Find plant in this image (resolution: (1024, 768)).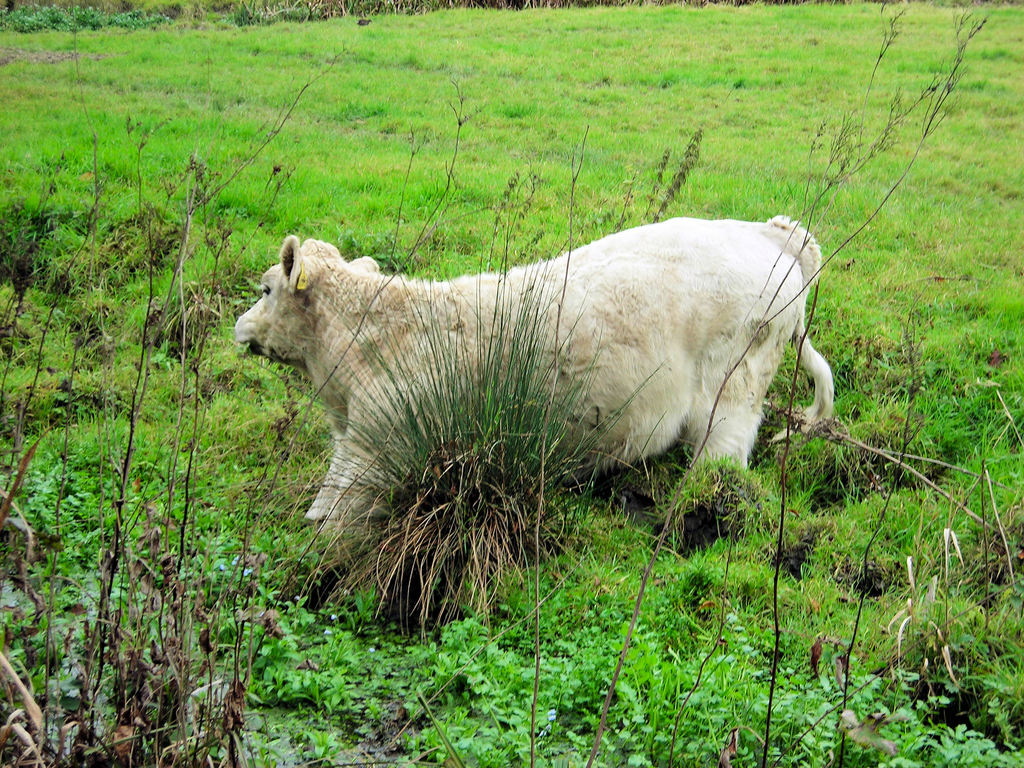
[301,720,360,767].
